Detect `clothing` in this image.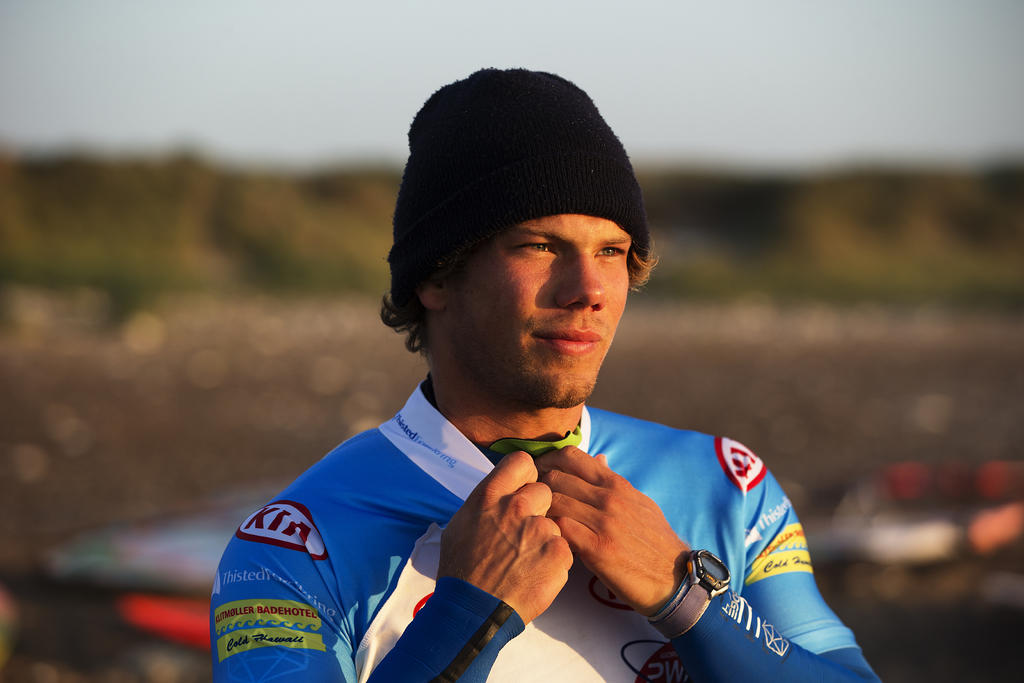
Detection: x1=226 y1=233 x2=860 y2=670.
